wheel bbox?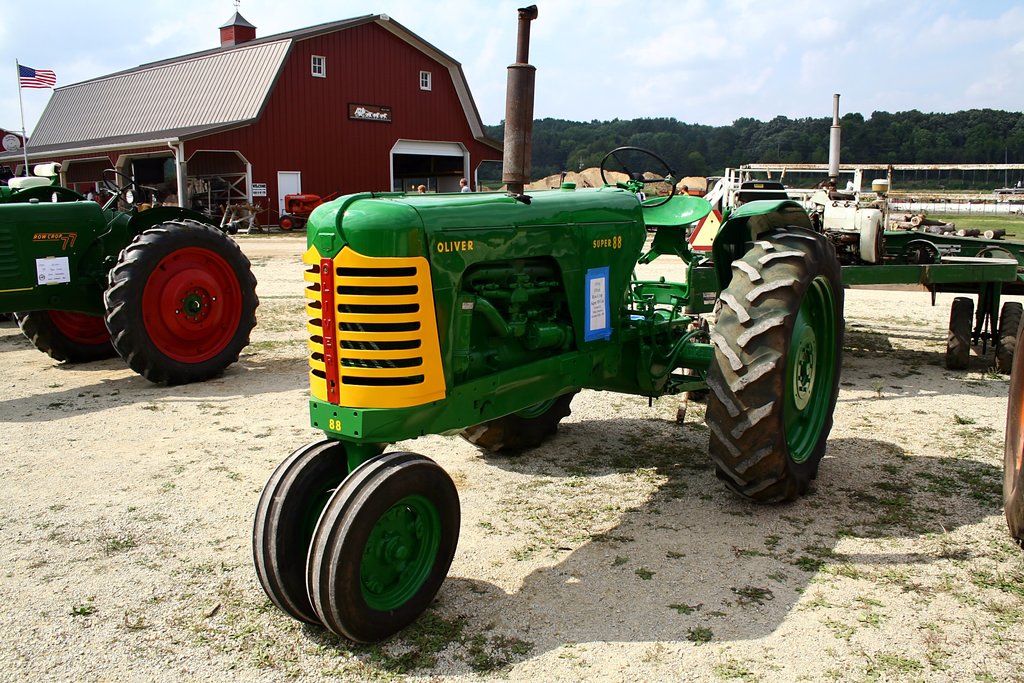
pyautogui.locateOnScreen(303, 448, 463, 644)
